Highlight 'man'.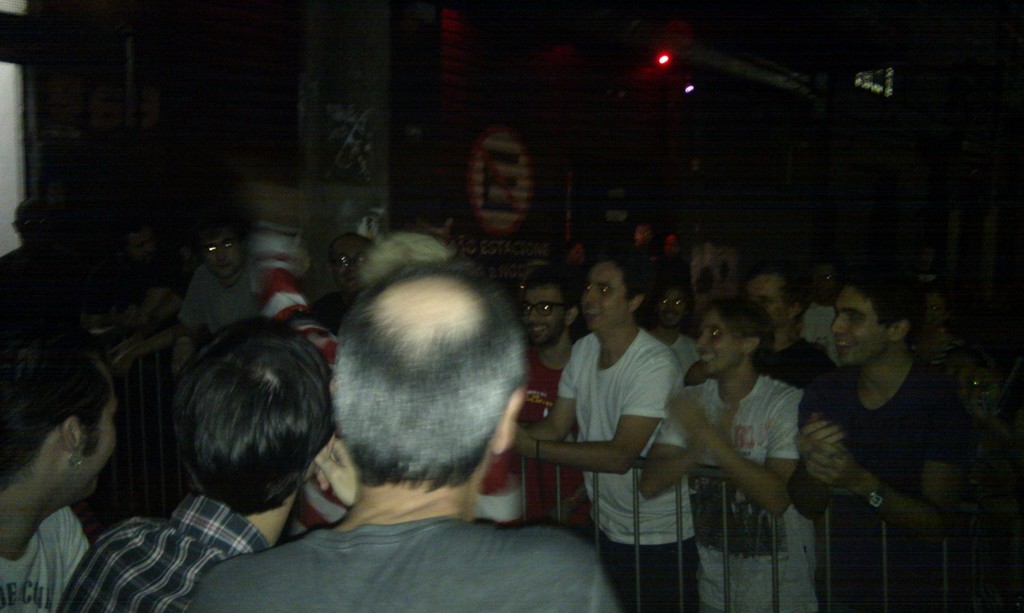
Highlighted region: 0:346:118:612.
